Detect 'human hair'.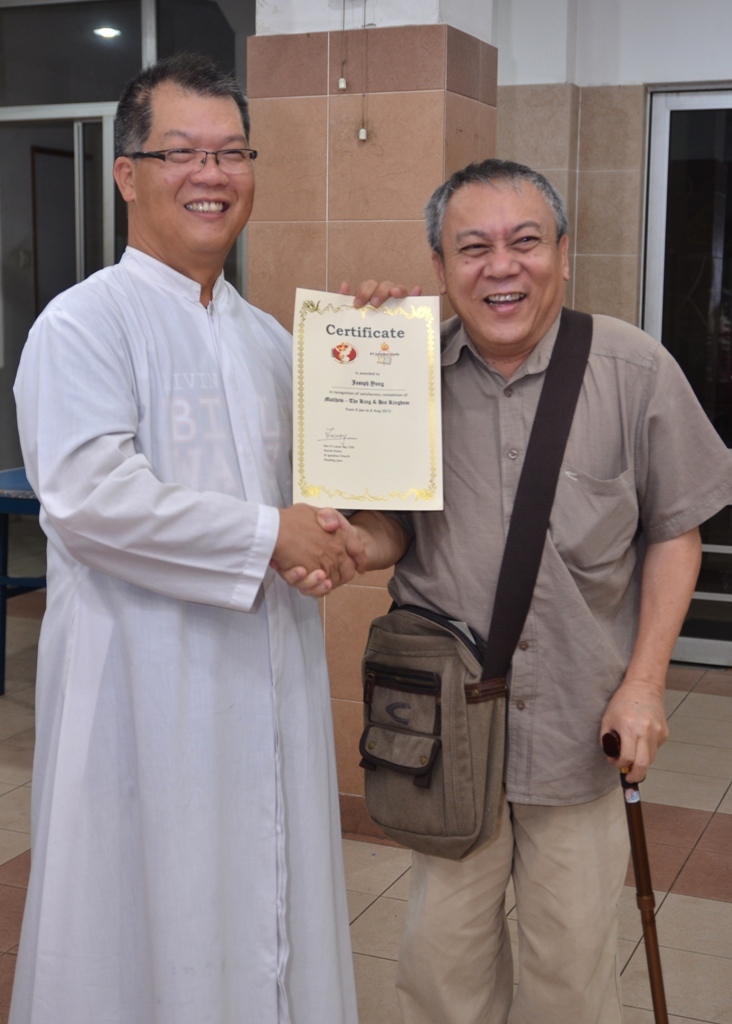
Detected at (429, 149, 577, 288).
